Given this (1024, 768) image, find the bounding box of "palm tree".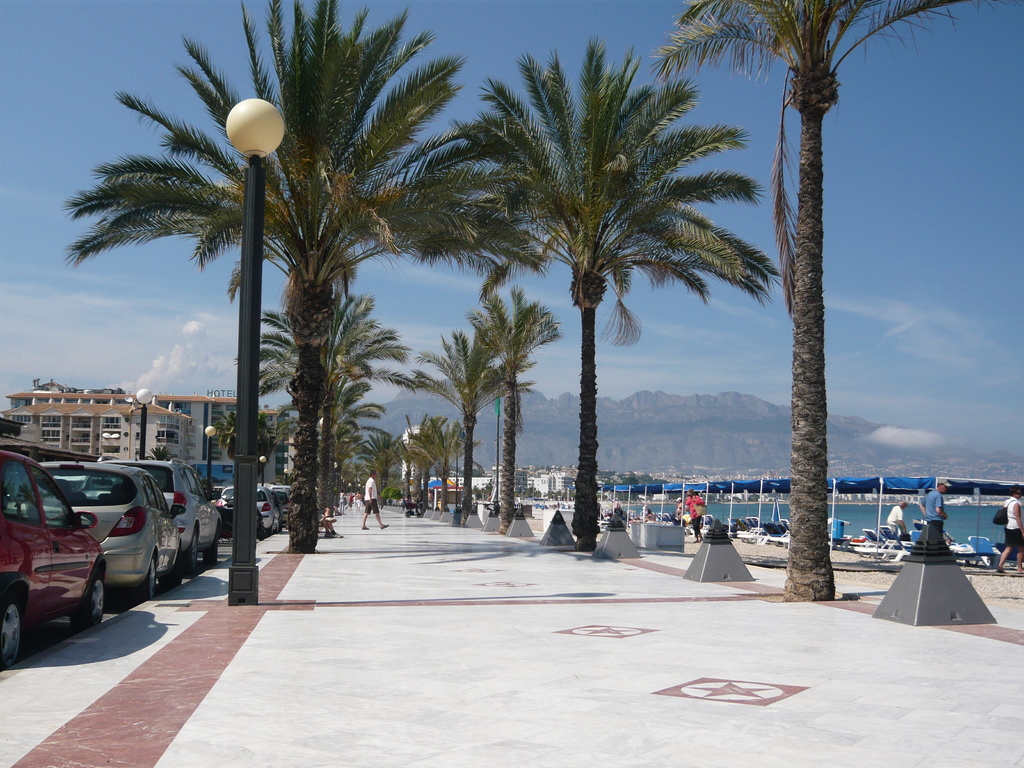
[474,290,561,497].
